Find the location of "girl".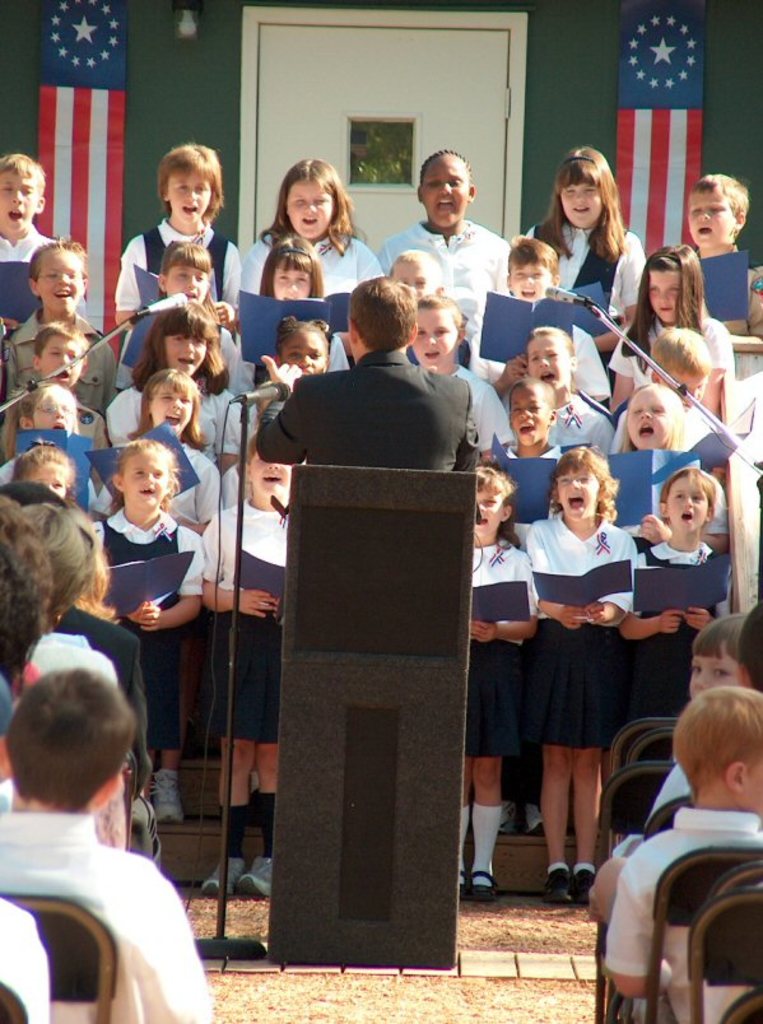
Location: region(605, 238, 726, 416).
